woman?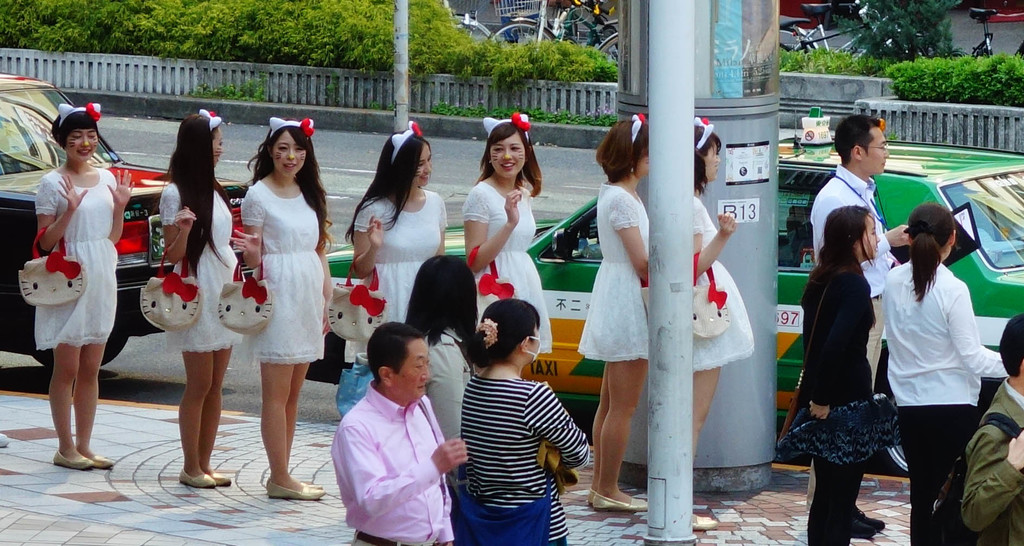
l=881, t=189, r=997, b=529
